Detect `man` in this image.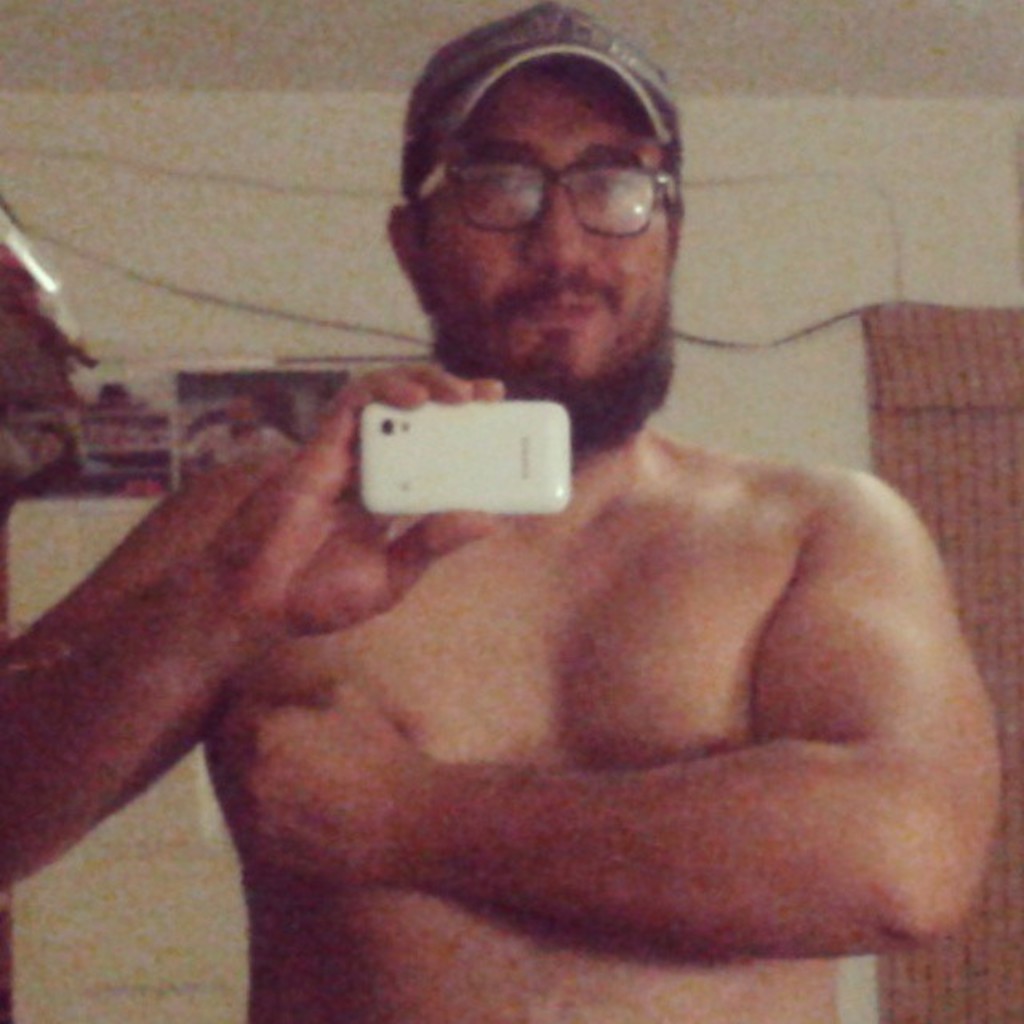
Detection: detection(0, 0, 1003, 1022).
